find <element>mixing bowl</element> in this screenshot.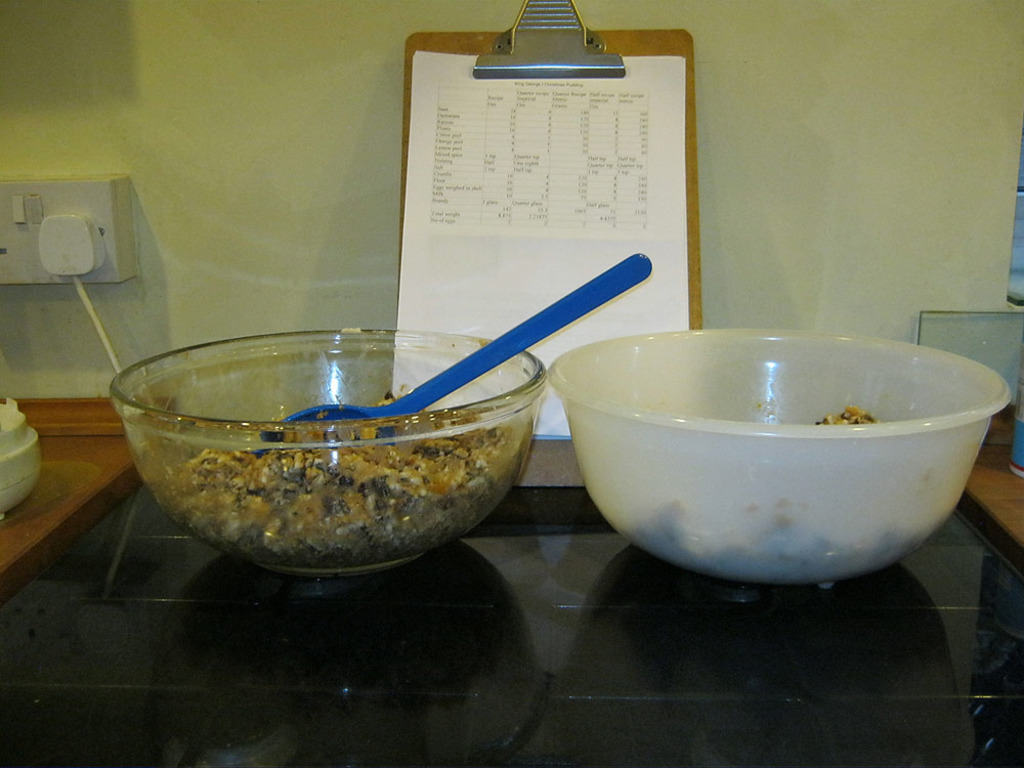
The bounding box for <element>mixing bowl</element> is locate(546, 333, 1016, 583).
